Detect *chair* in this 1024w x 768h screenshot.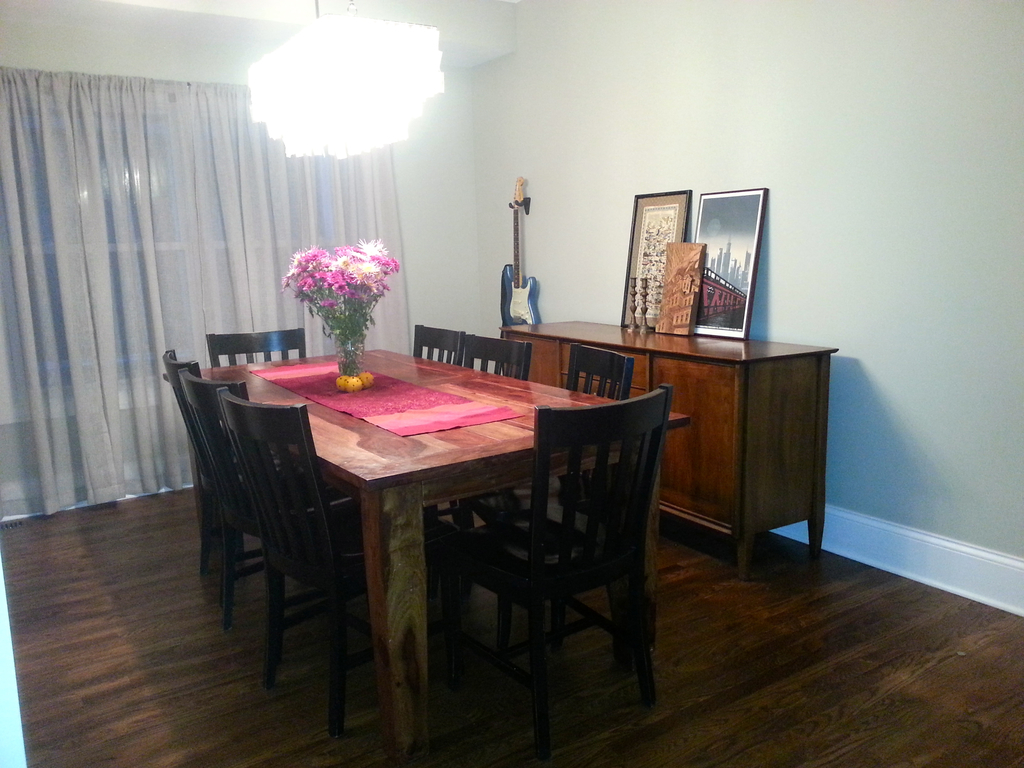
Detection: box=[220, 383, 467, 745].
